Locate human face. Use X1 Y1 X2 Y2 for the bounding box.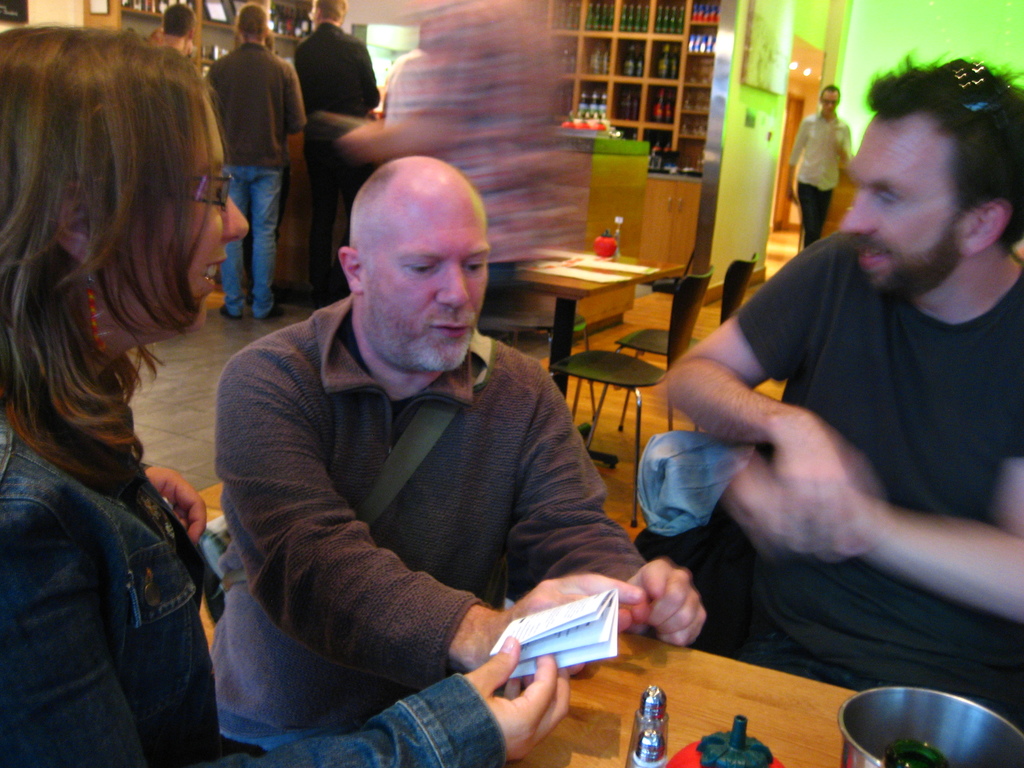
821 91 837 118.
